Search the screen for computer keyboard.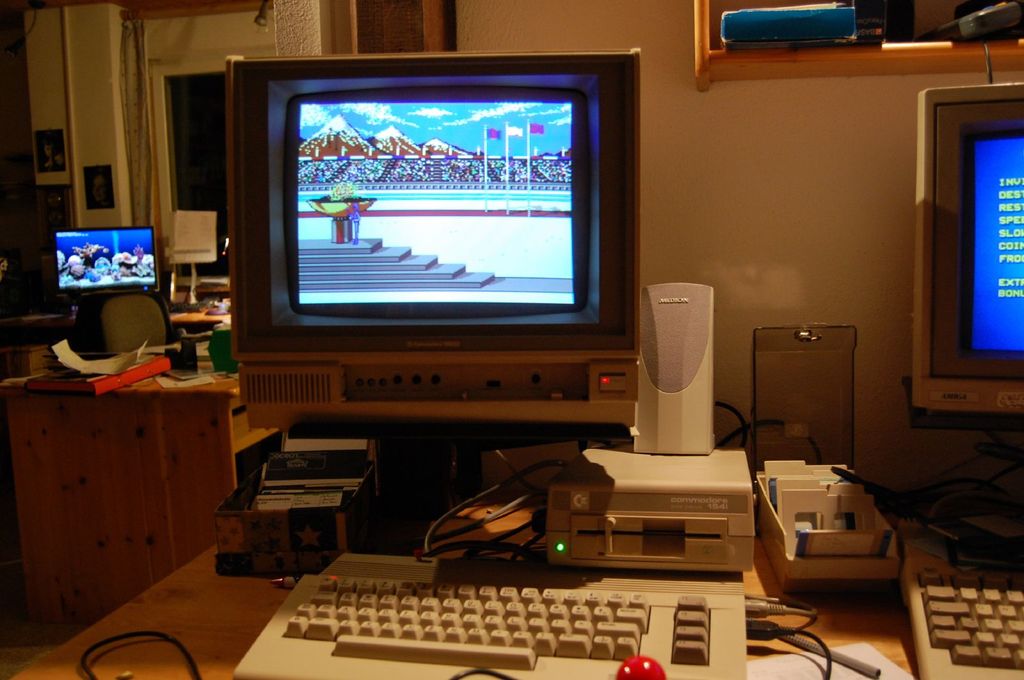
Found at bbox=(901, 523, 1023, 679).
